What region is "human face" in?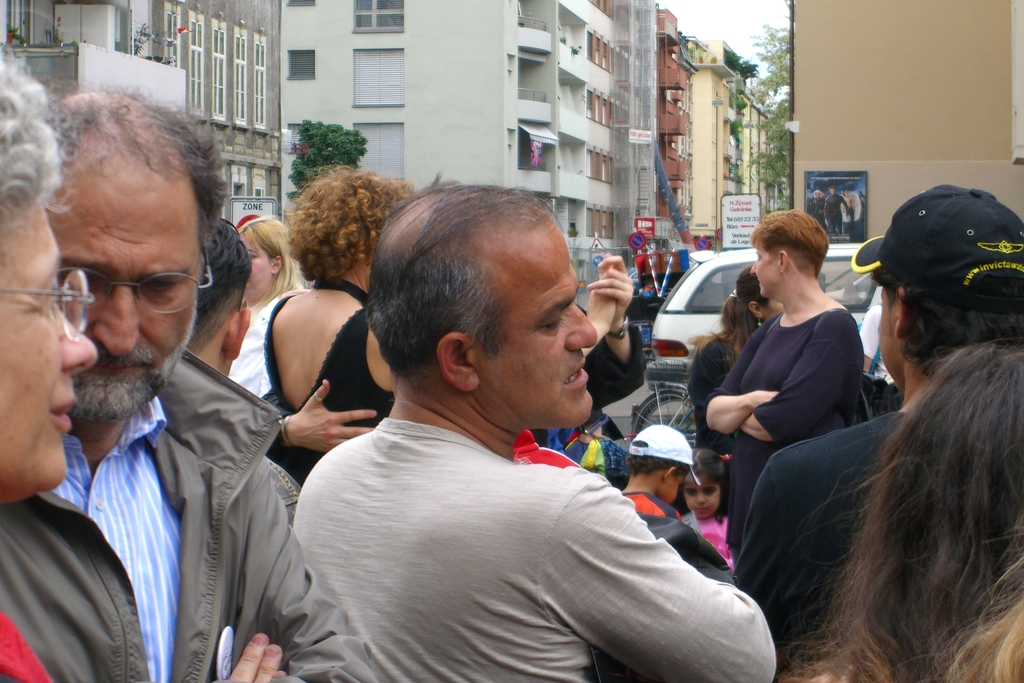
bbox(44, 191, 195, 421).
